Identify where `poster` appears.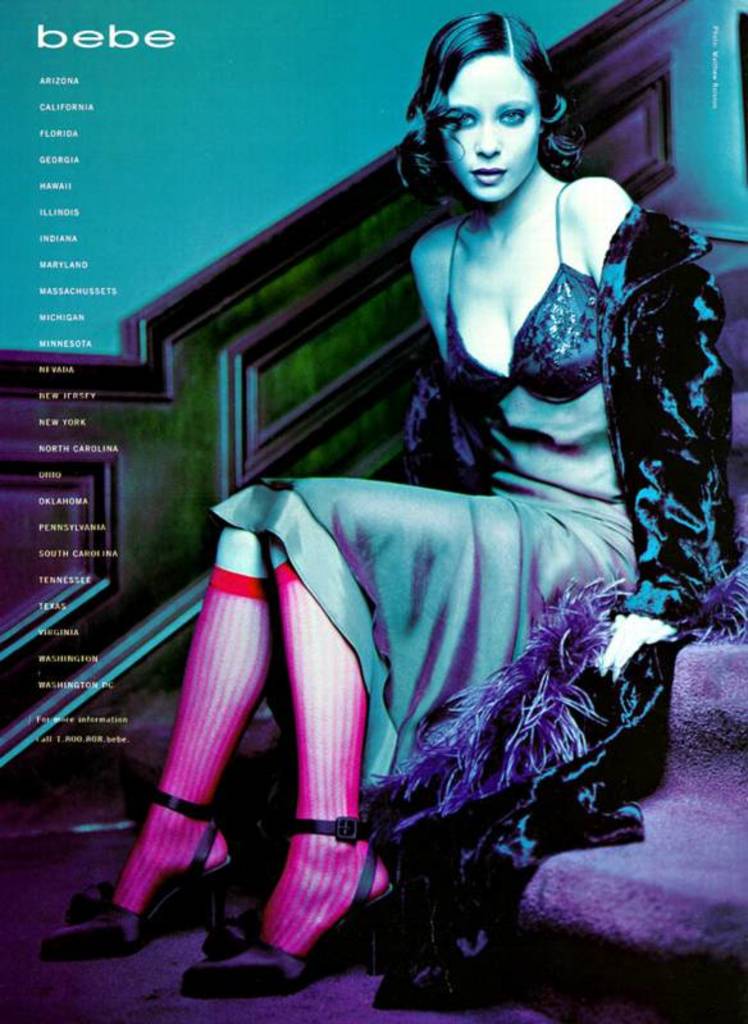
Appears at bbox(0, 0, 747, 1023).
